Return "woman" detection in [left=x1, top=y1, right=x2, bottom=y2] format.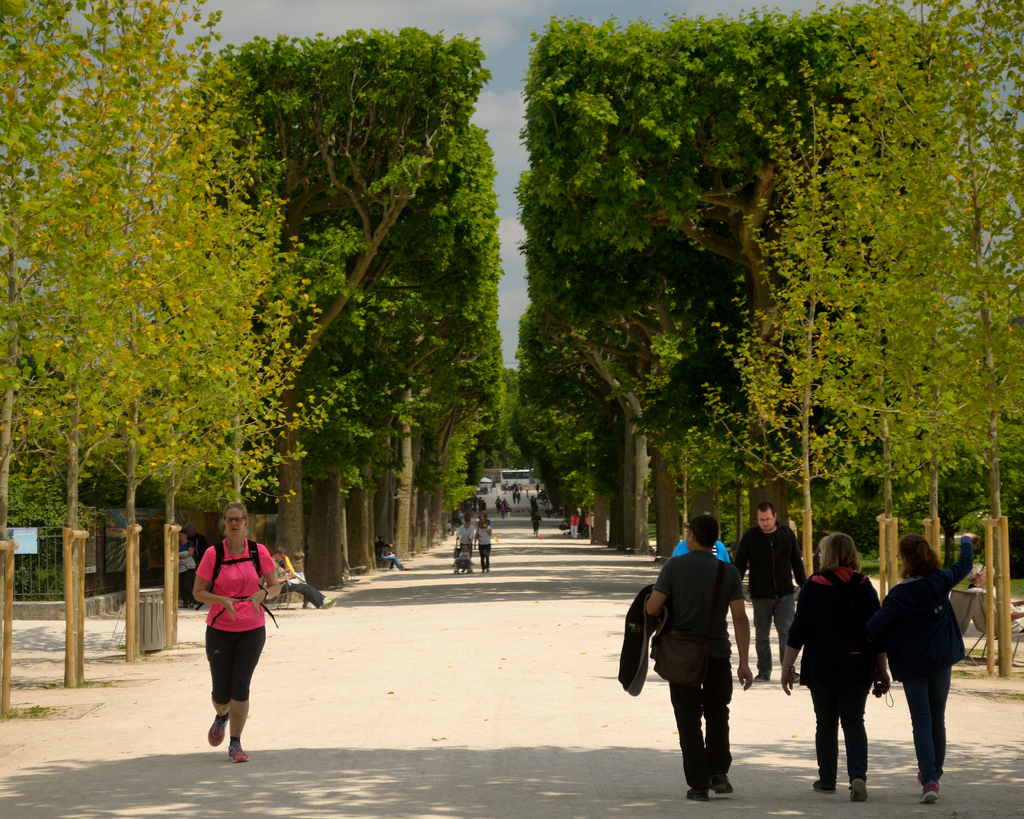
[left=271, top=552, right=334, bottom=608].
